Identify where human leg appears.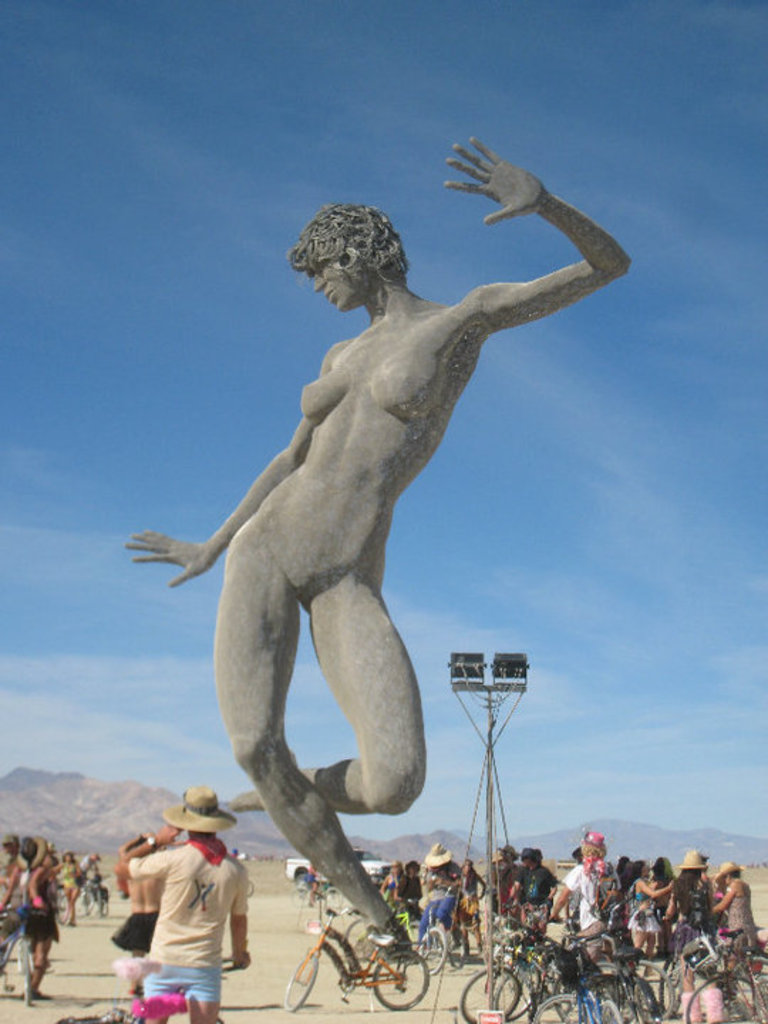
Appears at bbox=[28, 906, 47, 1001].
